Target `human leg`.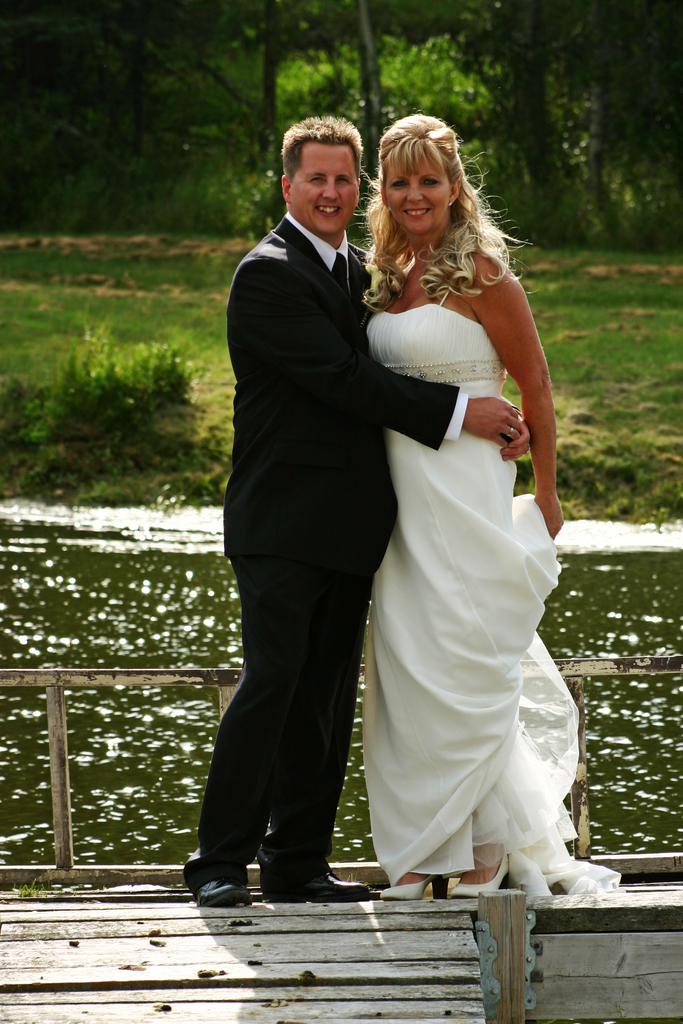
Target region: x1=255 y1=462 x2=395 y2=903.
